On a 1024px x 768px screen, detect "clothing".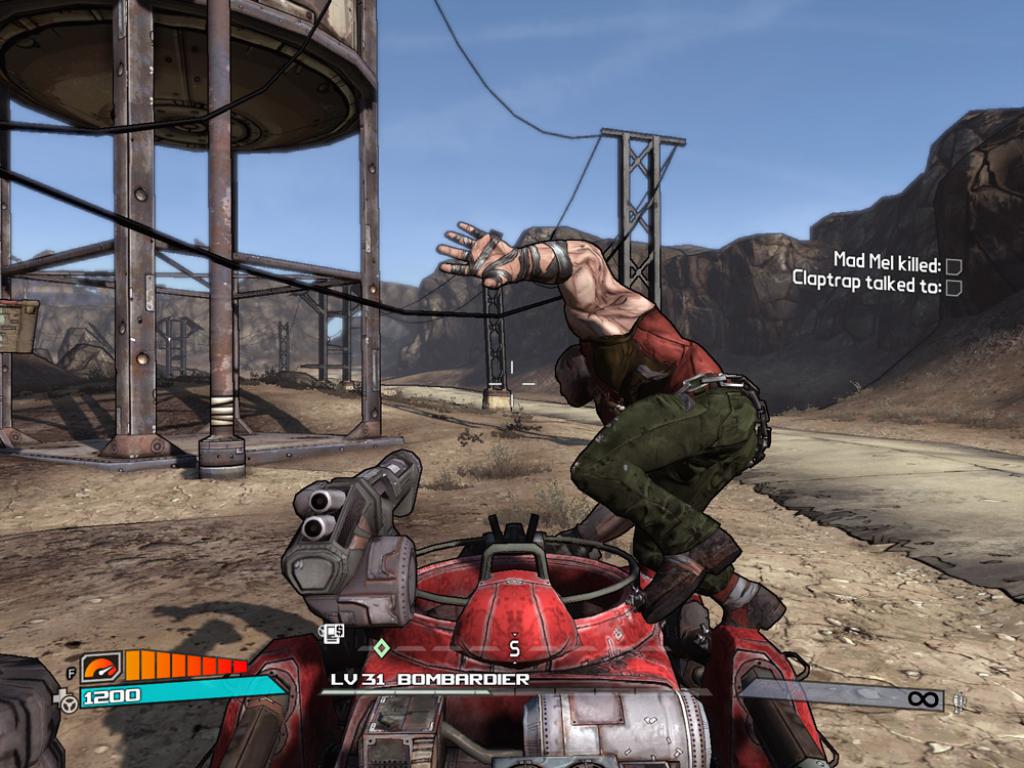
l=499, t=187, r=759, b=615.
